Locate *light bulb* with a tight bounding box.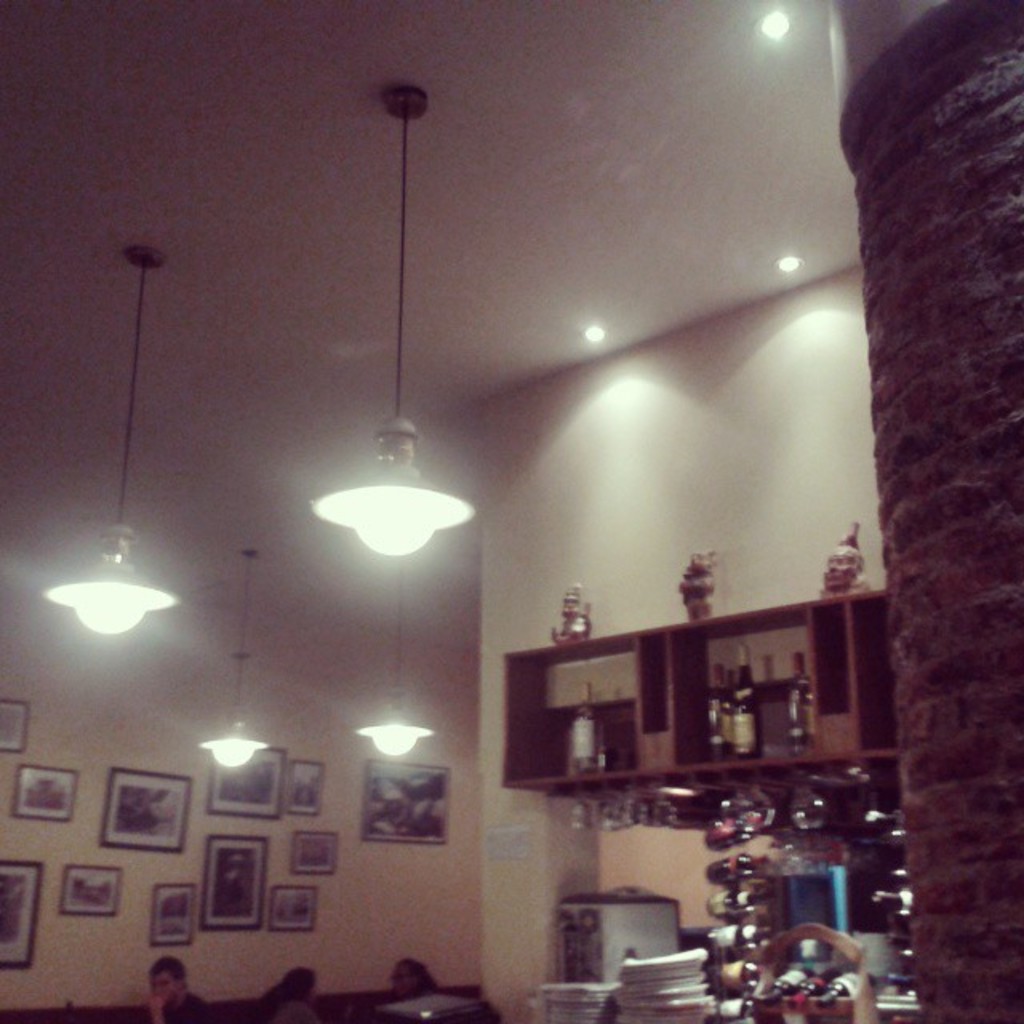
216, 739, 256, 768.
